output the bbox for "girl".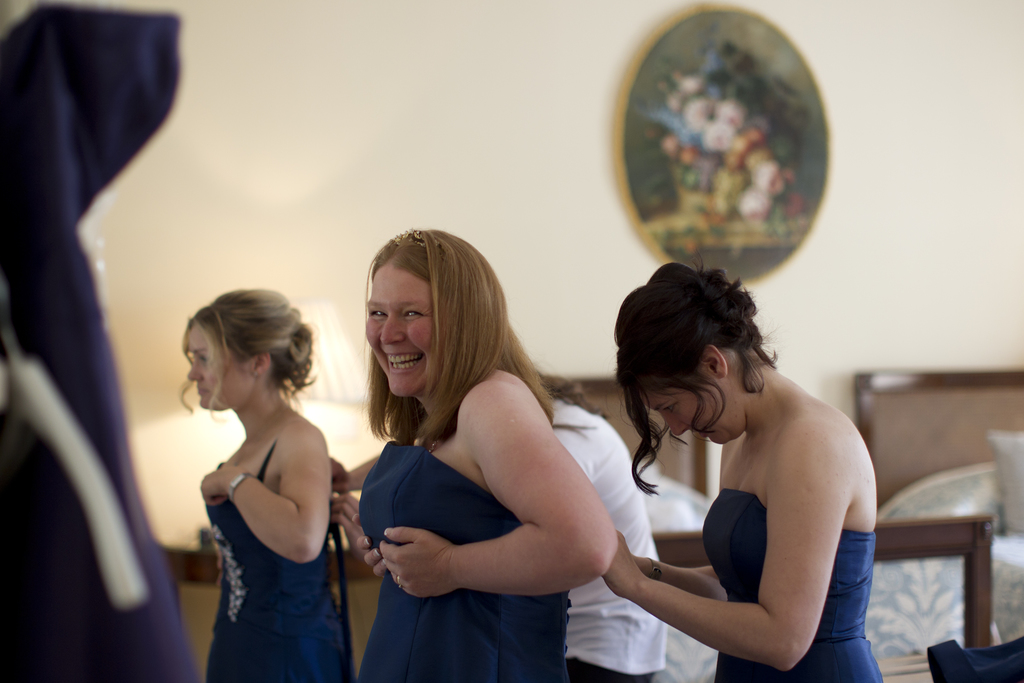
<box>321,371,678,682</box>.
